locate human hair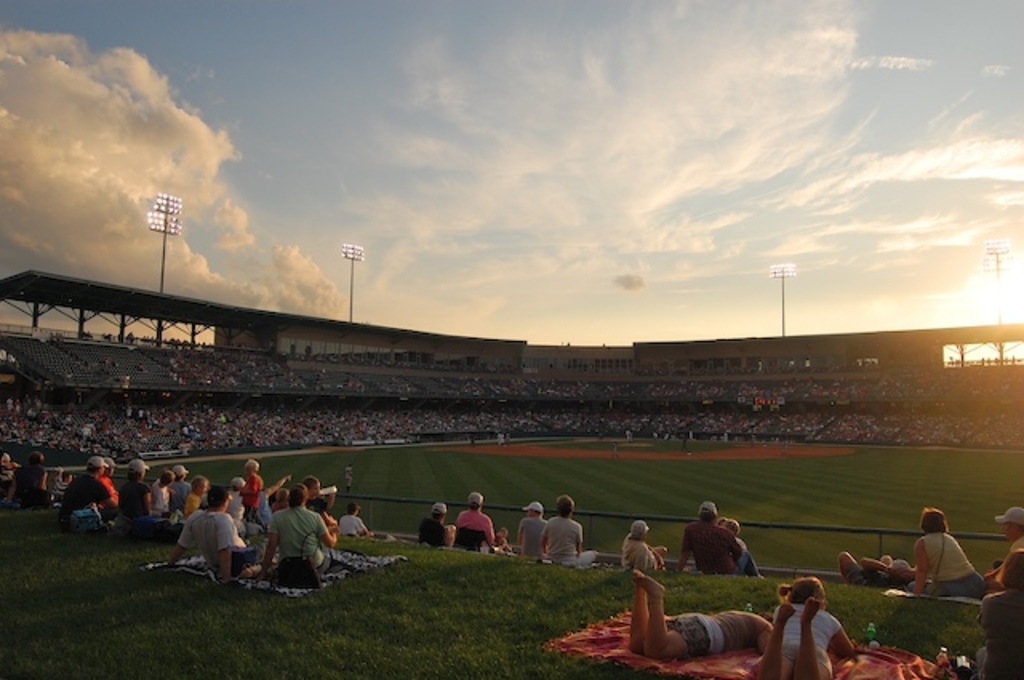
l=469, t=504, r=478, b=515
